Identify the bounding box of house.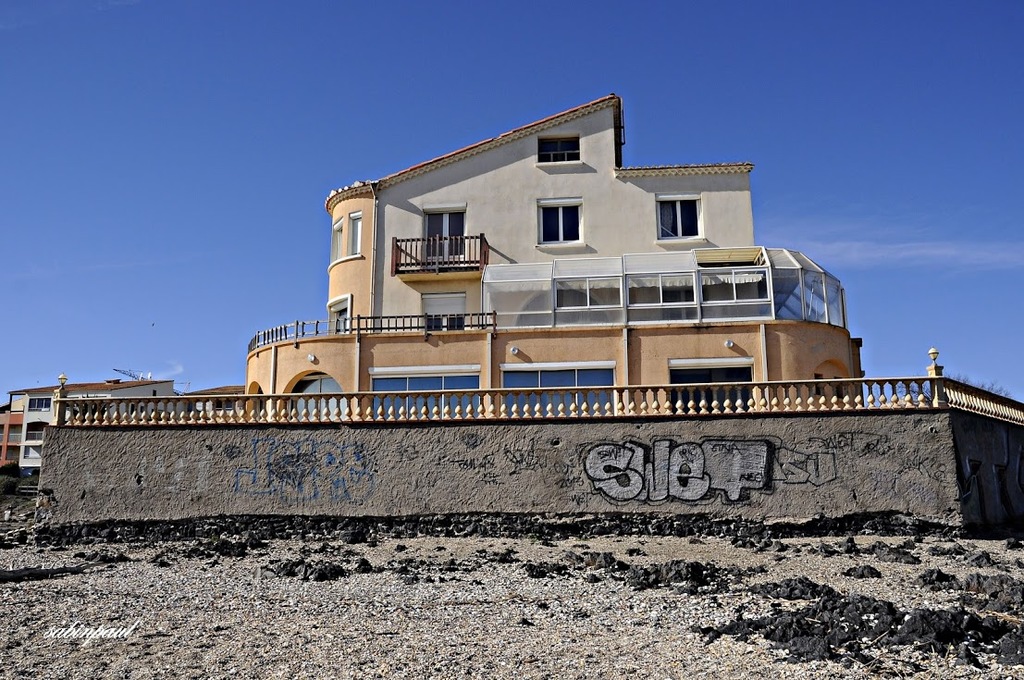
(20,380,172,475).
